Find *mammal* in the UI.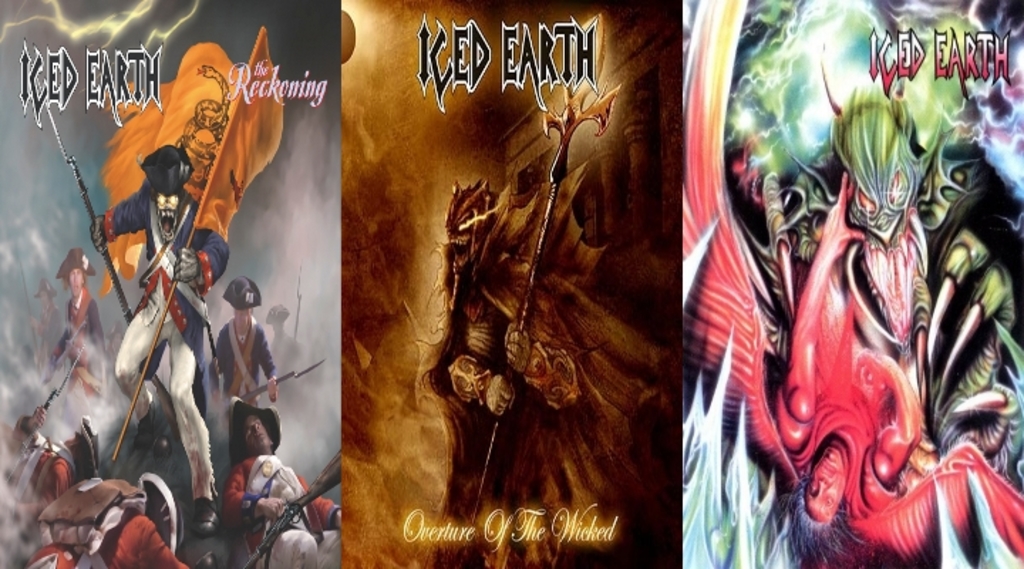
UI element at Rect(752, 169, 930, 566).
